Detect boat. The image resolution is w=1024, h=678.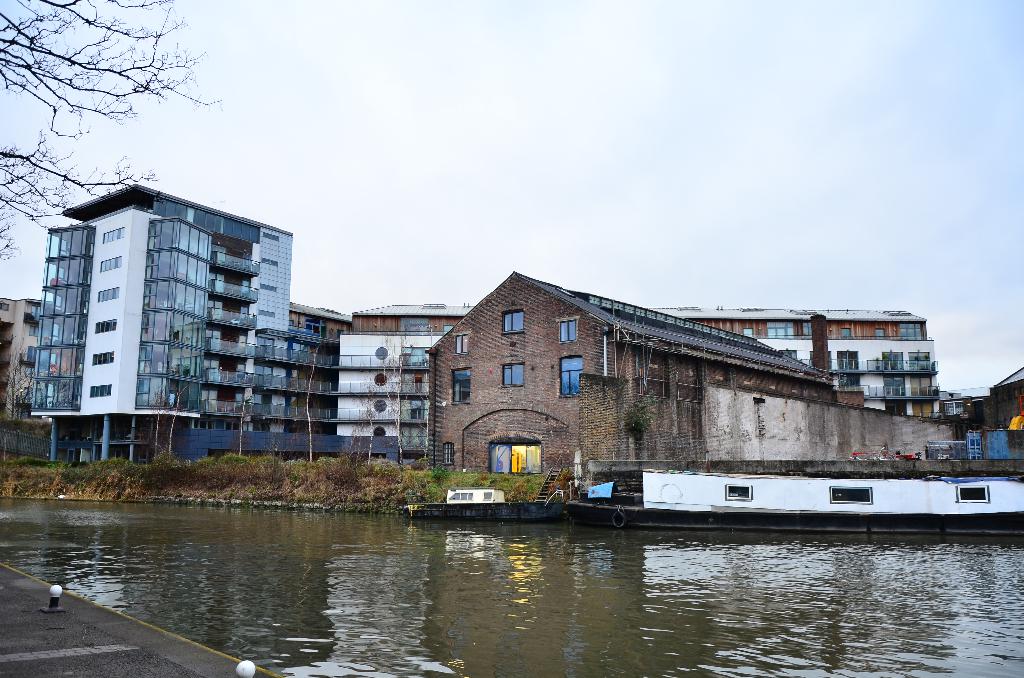
{"left": 395, "top": 485, "right": 572, "bottom": 522}.
